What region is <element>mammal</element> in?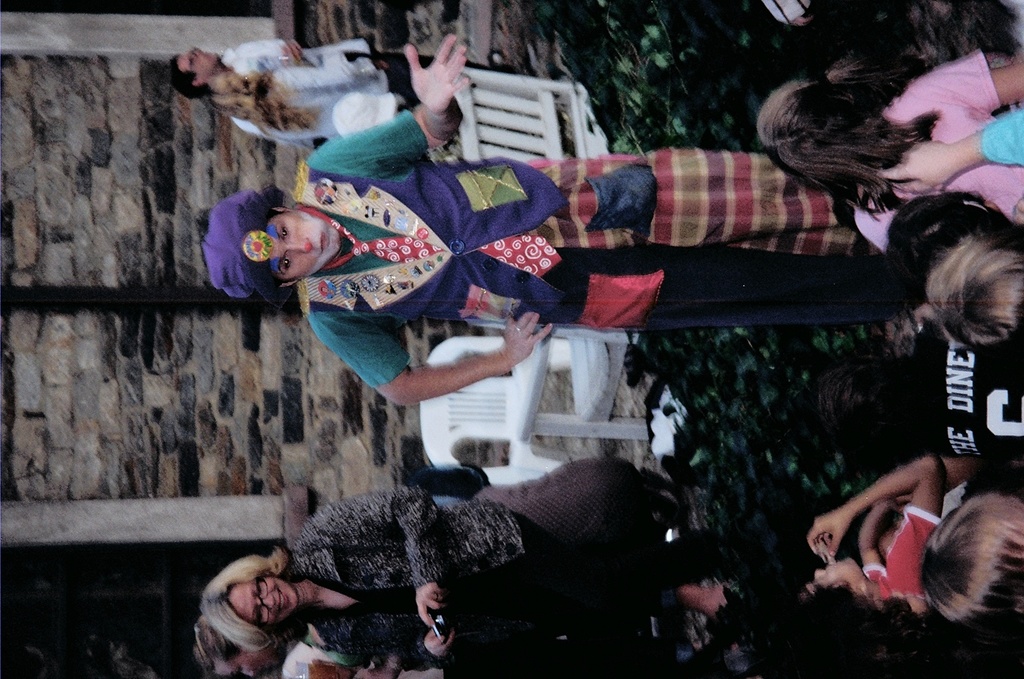
bbox=(167, 37, 535, 95).
